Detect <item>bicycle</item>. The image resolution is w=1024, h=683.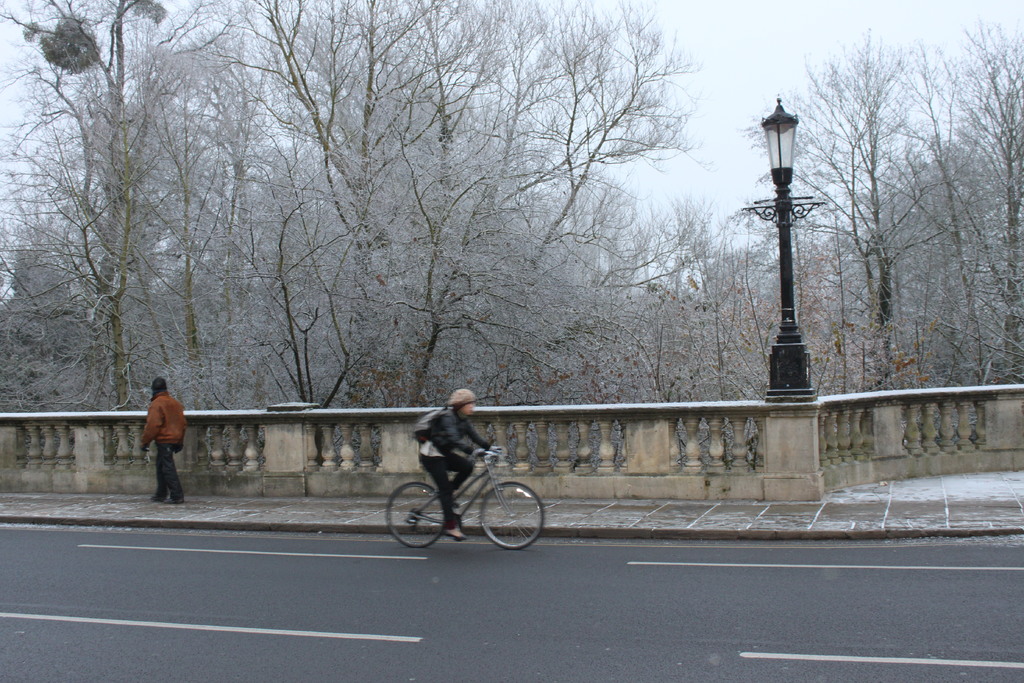
<region>384, 446, 547, 549</region>.
